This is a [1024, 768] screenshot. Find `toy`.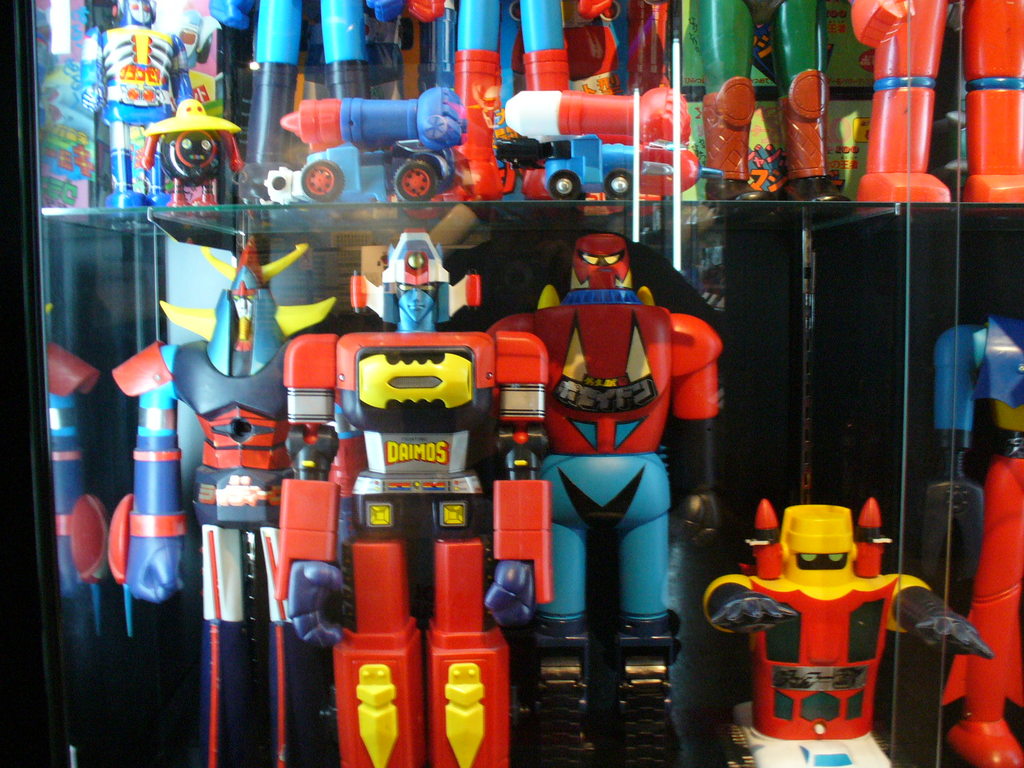
Bounding box: 136/97/241/208.
